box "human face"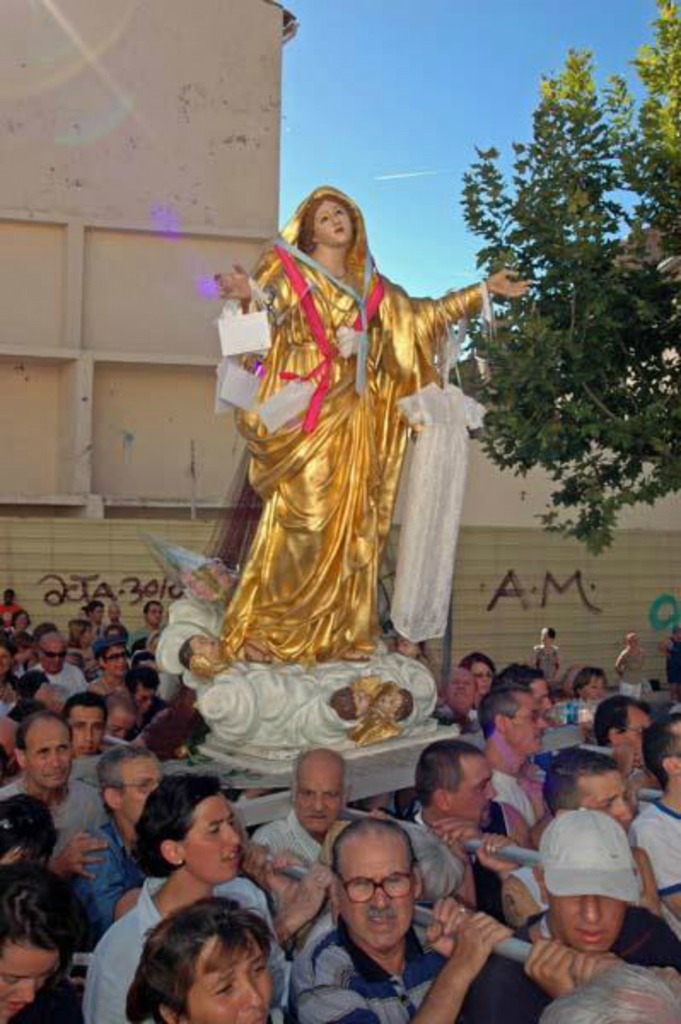
{"x1": 350, "y1": 692, "x2": 375, "y2": 709}
